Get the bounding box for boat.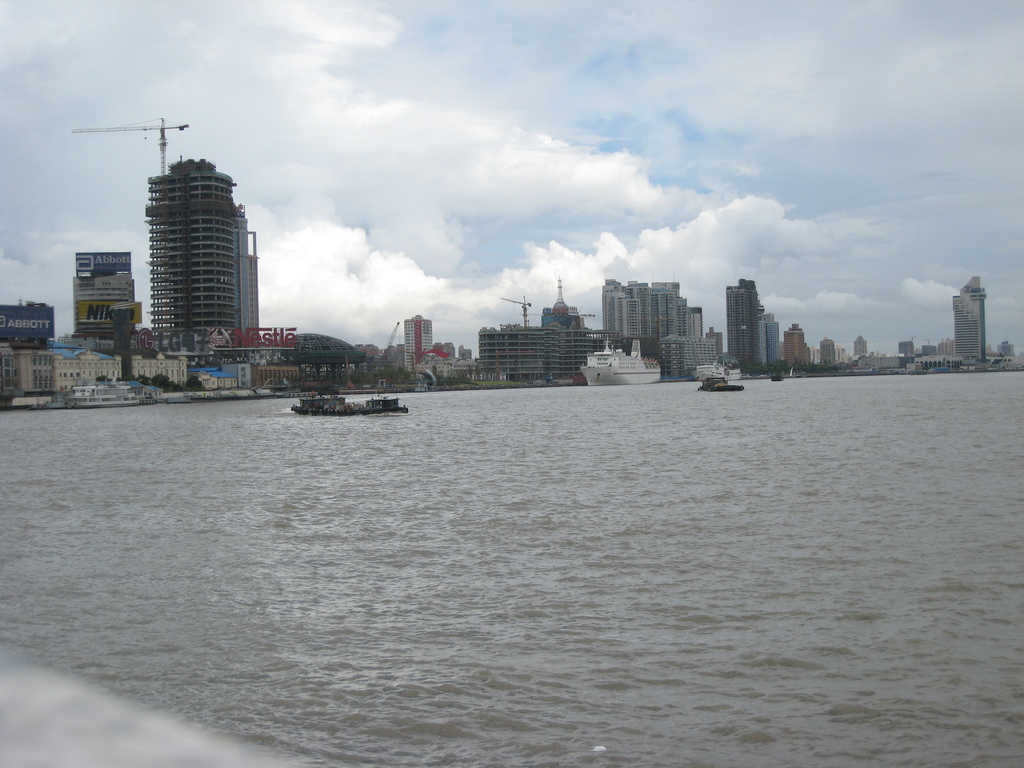
582/327/664/394.
